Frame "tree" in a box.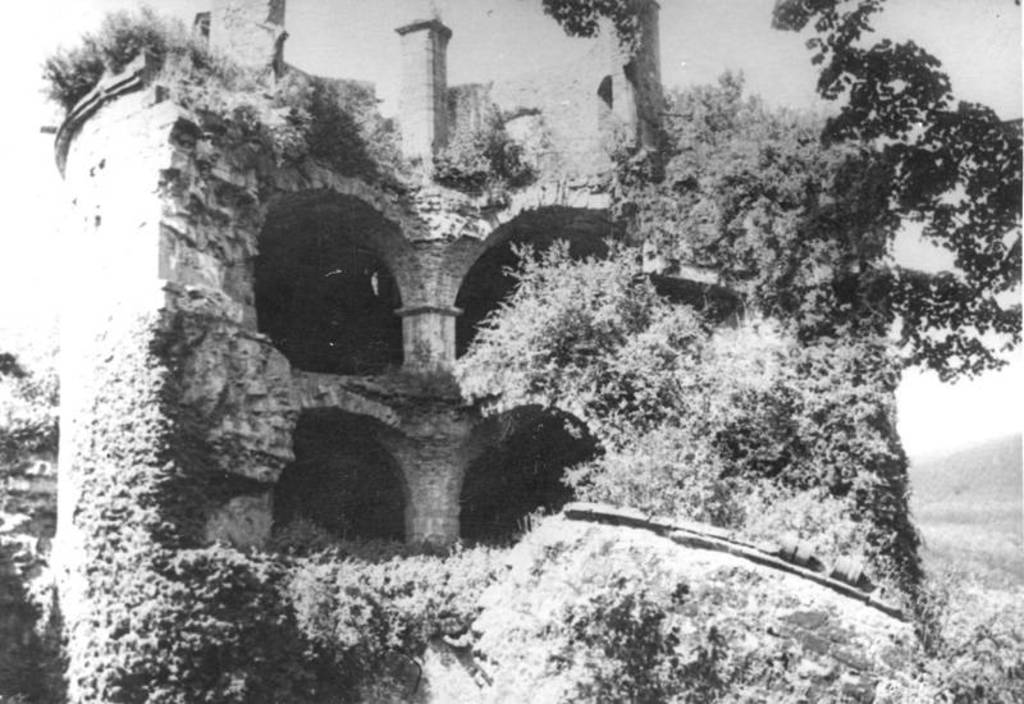
region(712, 0, 1023, 394).
